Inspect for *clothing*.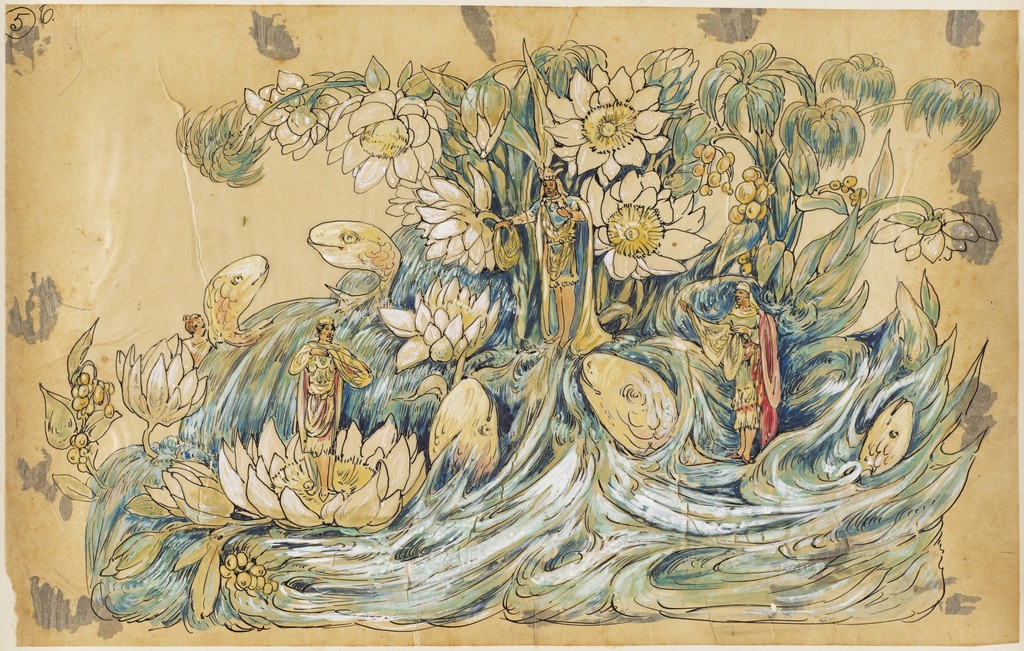
Inspection: pyautogui.locateOnScreen(688, 297, 786, 440).
